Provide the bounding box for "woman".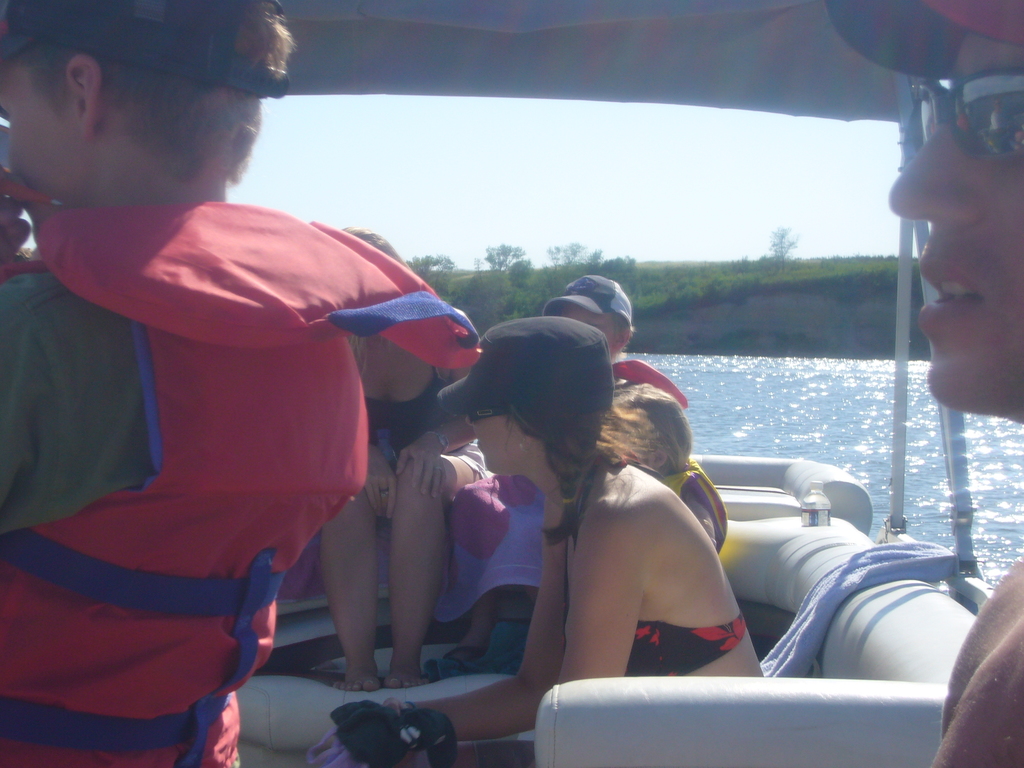
bbox=(337, 223, 488, 691).
